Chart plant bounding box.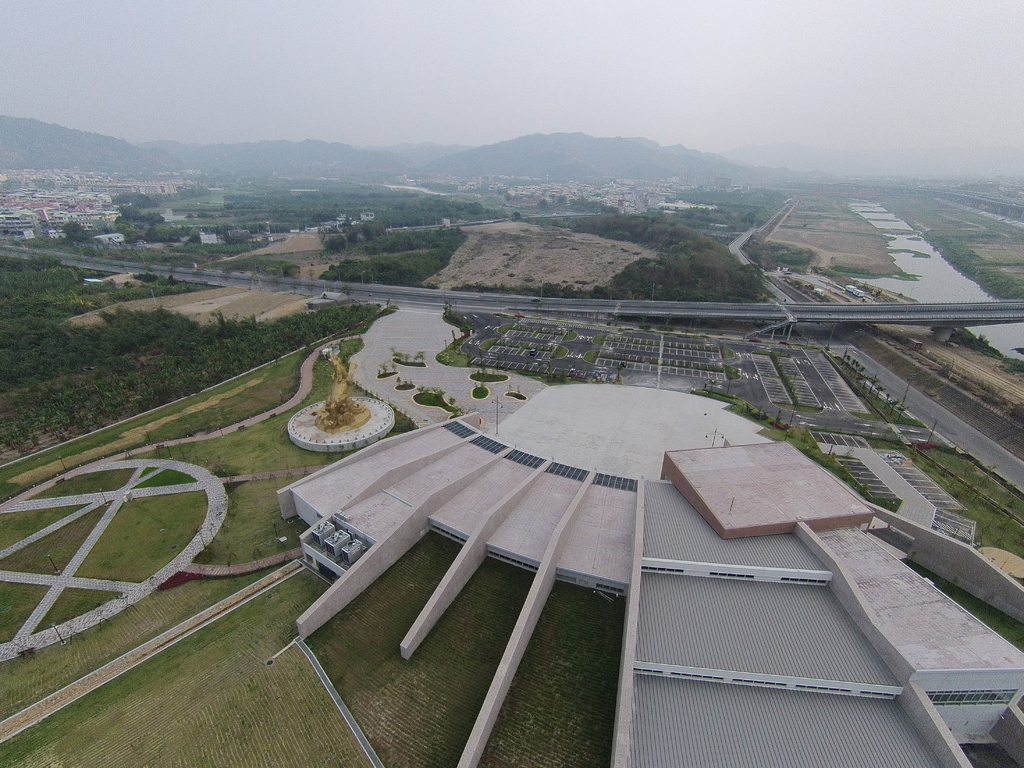
Charted: box(722, 346, 735, 360).
